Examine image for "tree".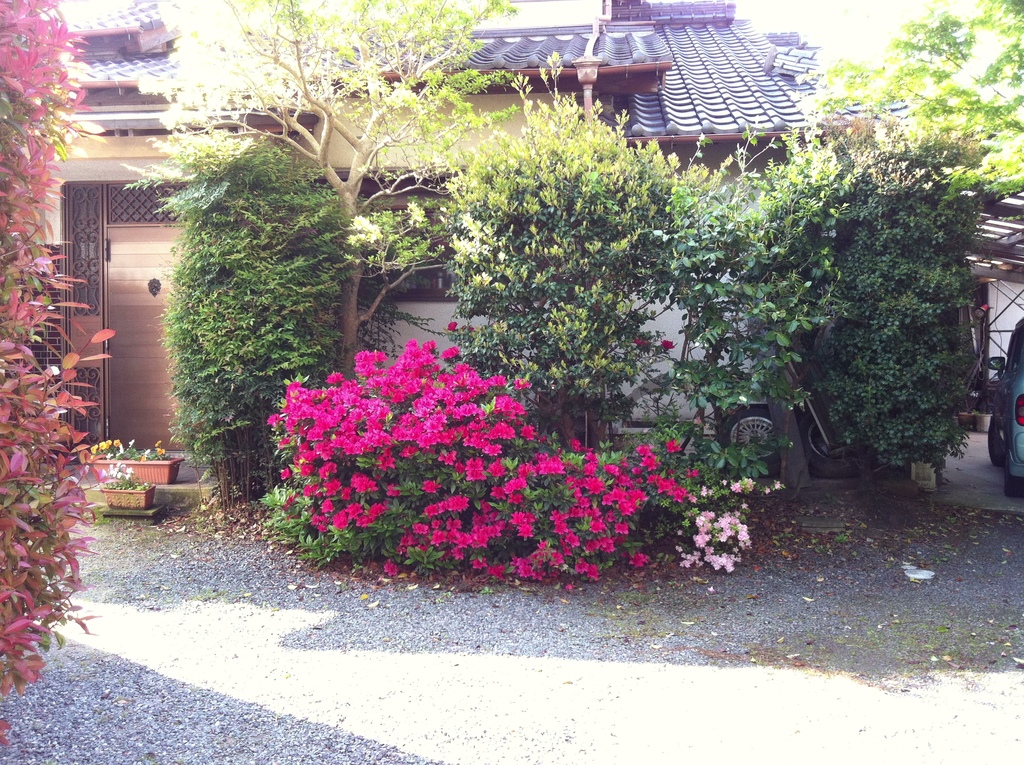
Examination result: pyautogui.locateOnScreen(164, 0, 519, 374).
